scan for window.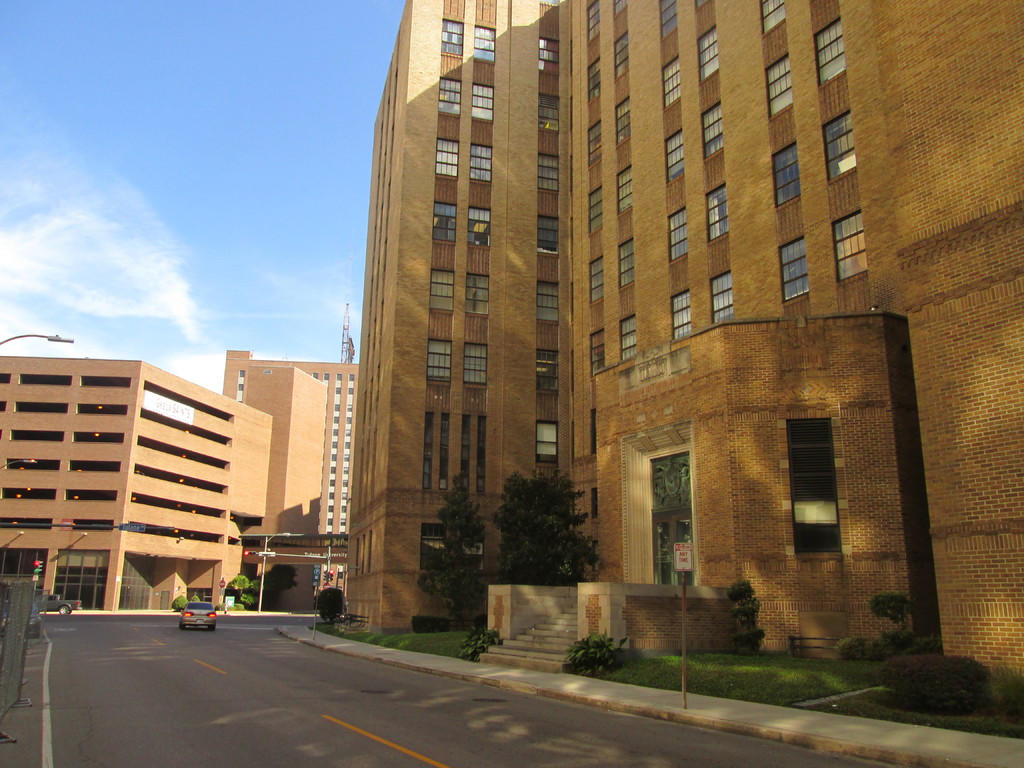
Scan result: (144, 525, 226, 542).
